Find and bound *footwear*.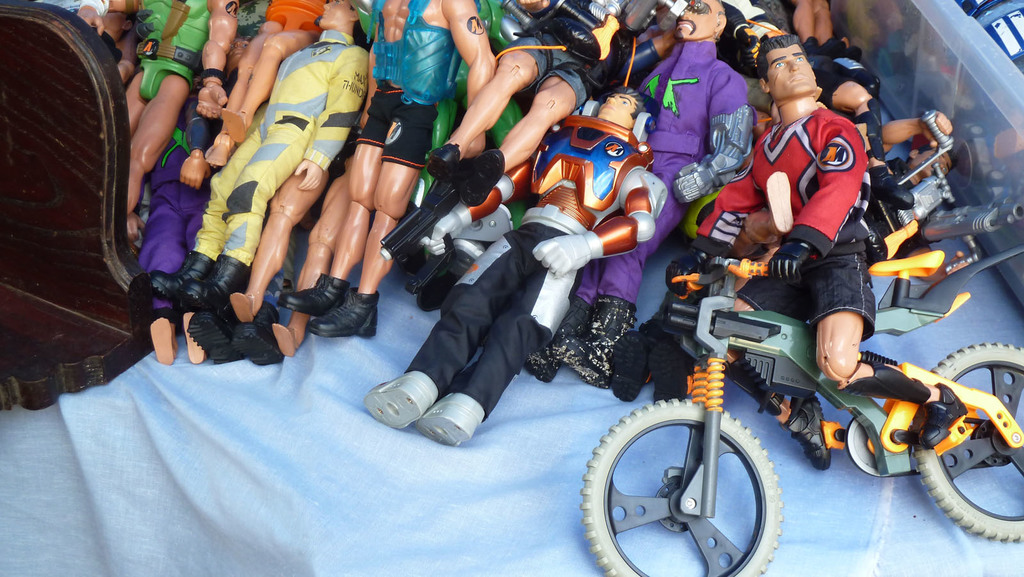
Bound: [310, 298, 377, 337].
